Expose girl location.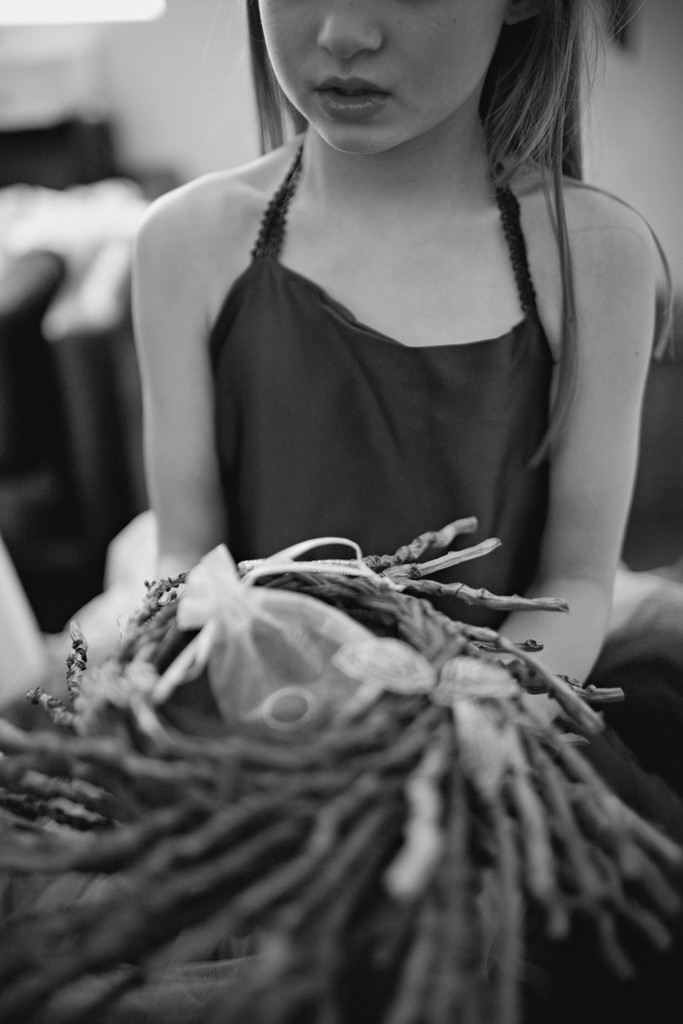
Exposed at select_region(129, 0, 678, 738).
